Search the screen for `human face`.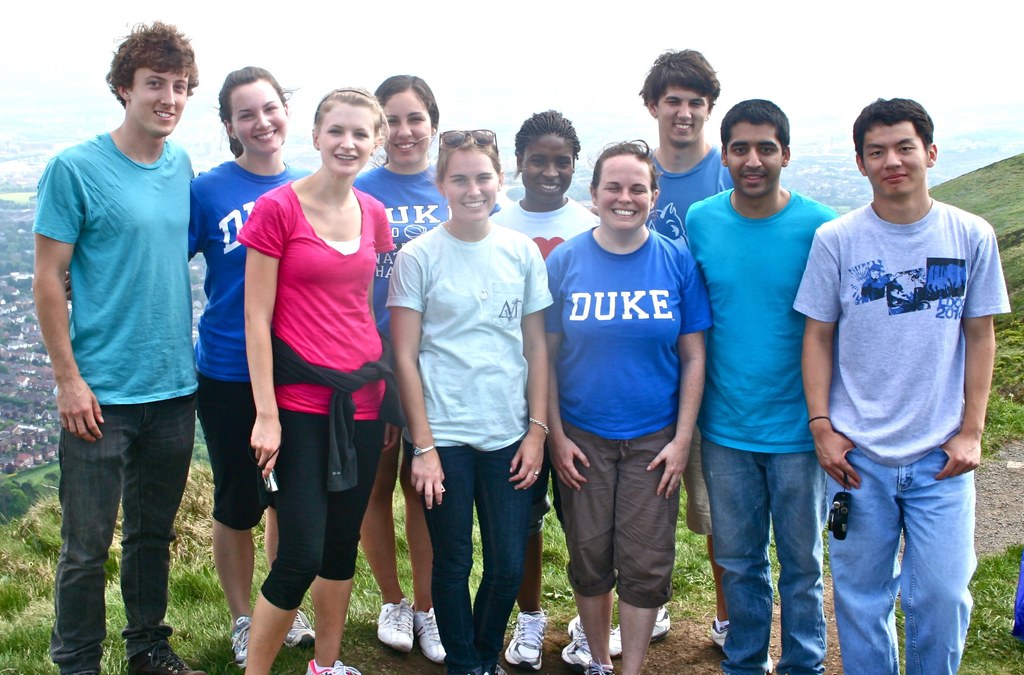
Found at 522:132:572:200.
